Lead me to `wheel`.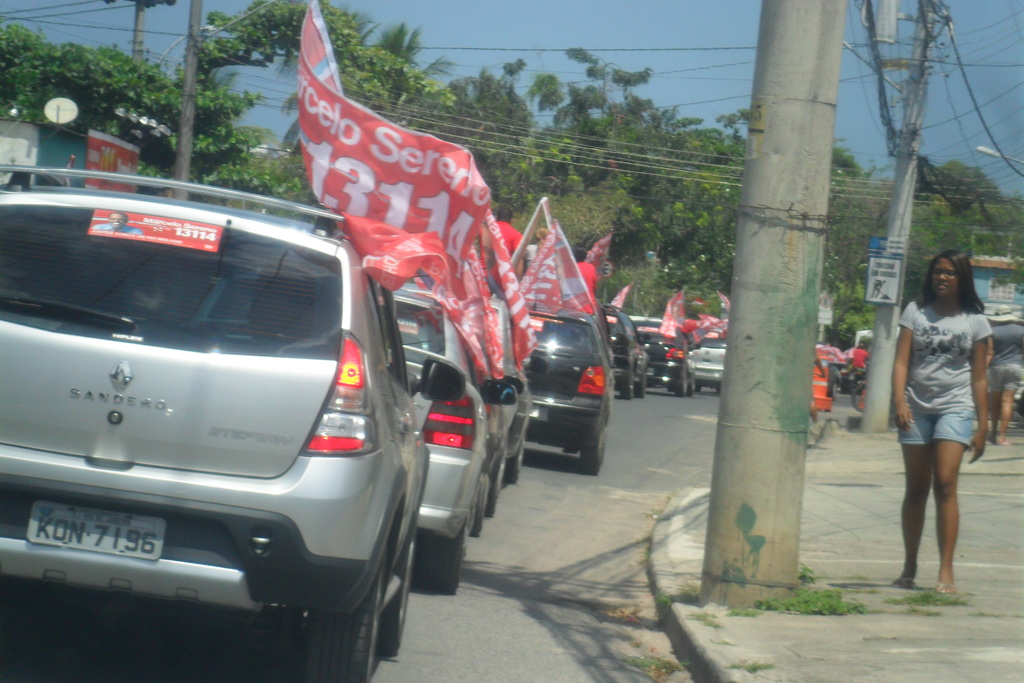
Lead to 619/370/634/399.
